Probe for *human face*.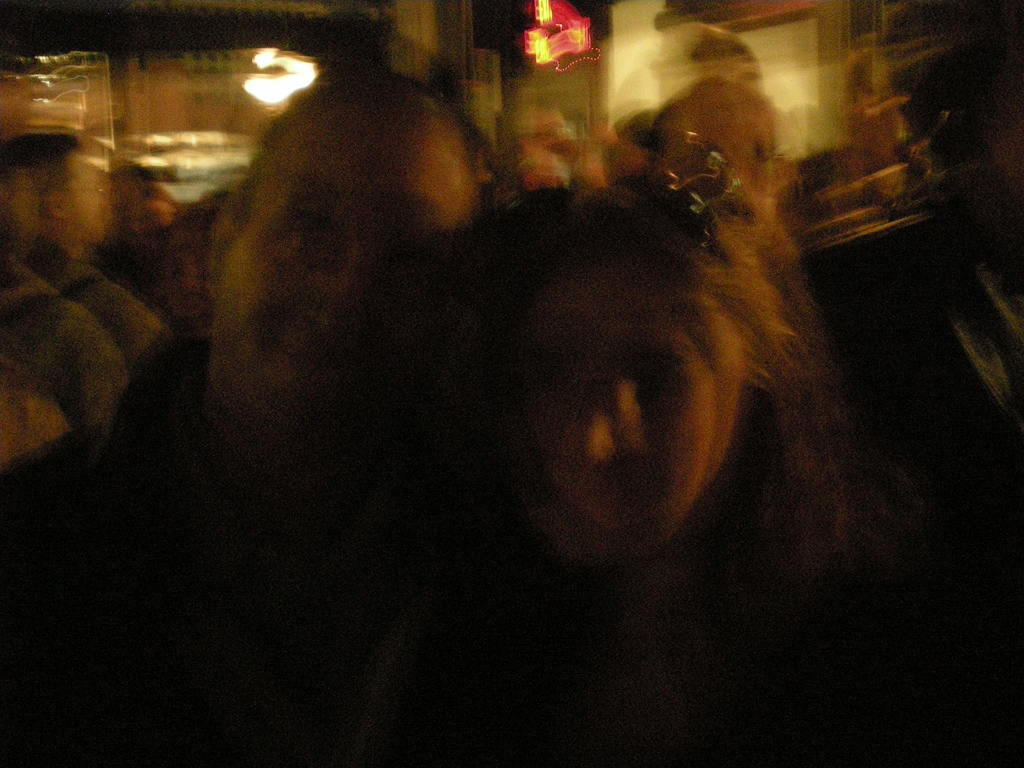
Probe result: [227, 118, 478, 438].
